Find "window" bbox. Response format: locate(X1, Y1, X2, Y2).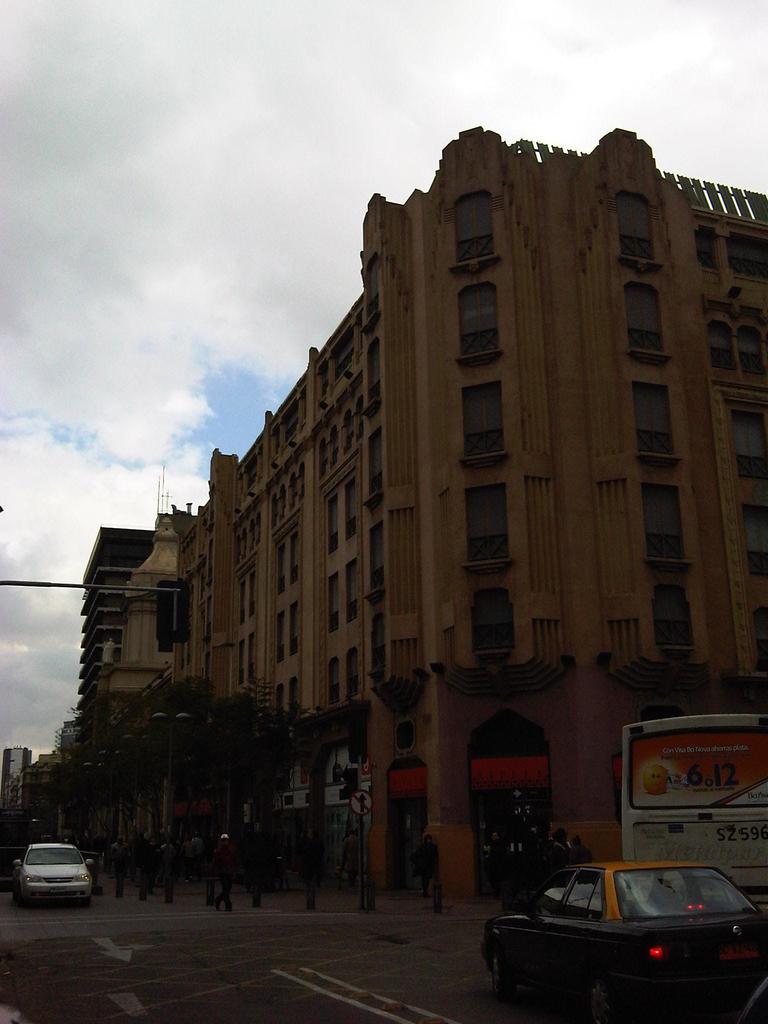
locate(275, 610, 290, 660).
